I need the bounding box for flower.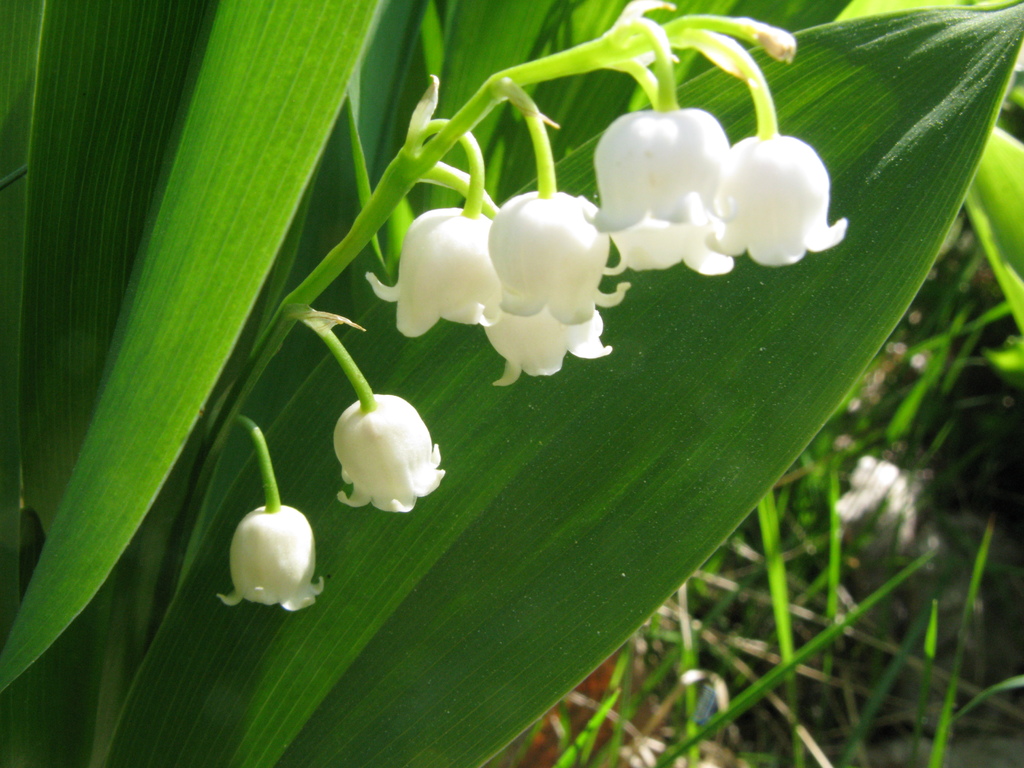
Here it is: select_region(212, 485, 340, 610).
